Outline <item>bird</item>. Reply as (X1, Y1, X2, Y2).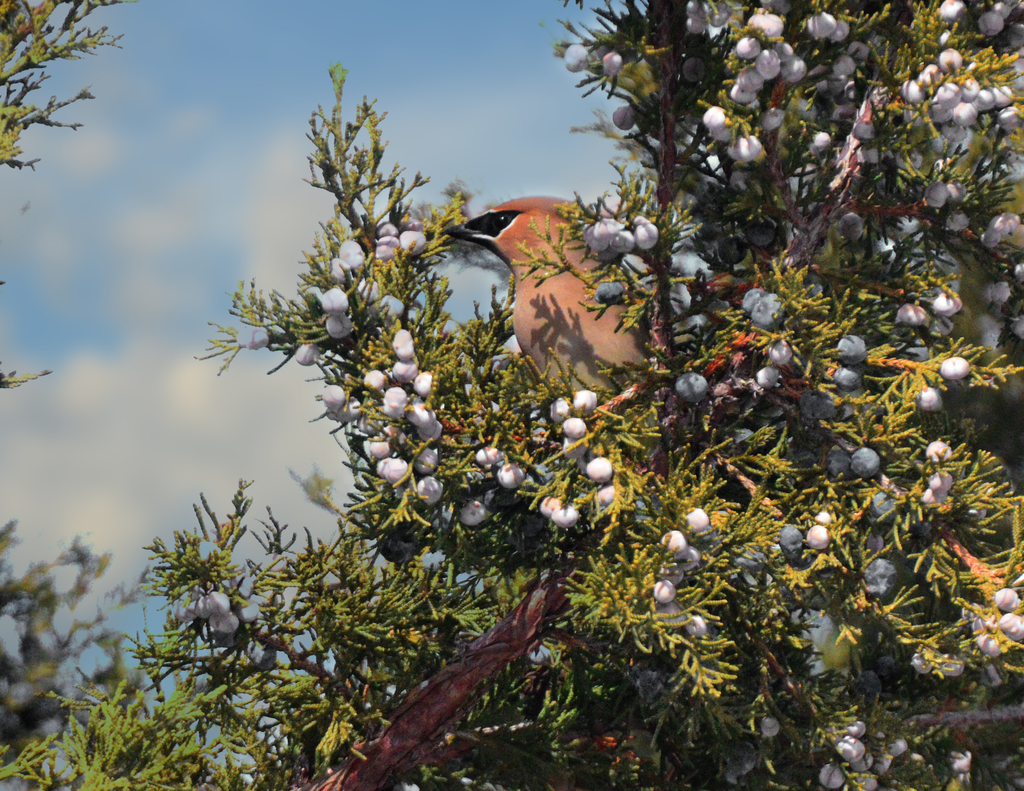
(456, 212, 654, 385).
